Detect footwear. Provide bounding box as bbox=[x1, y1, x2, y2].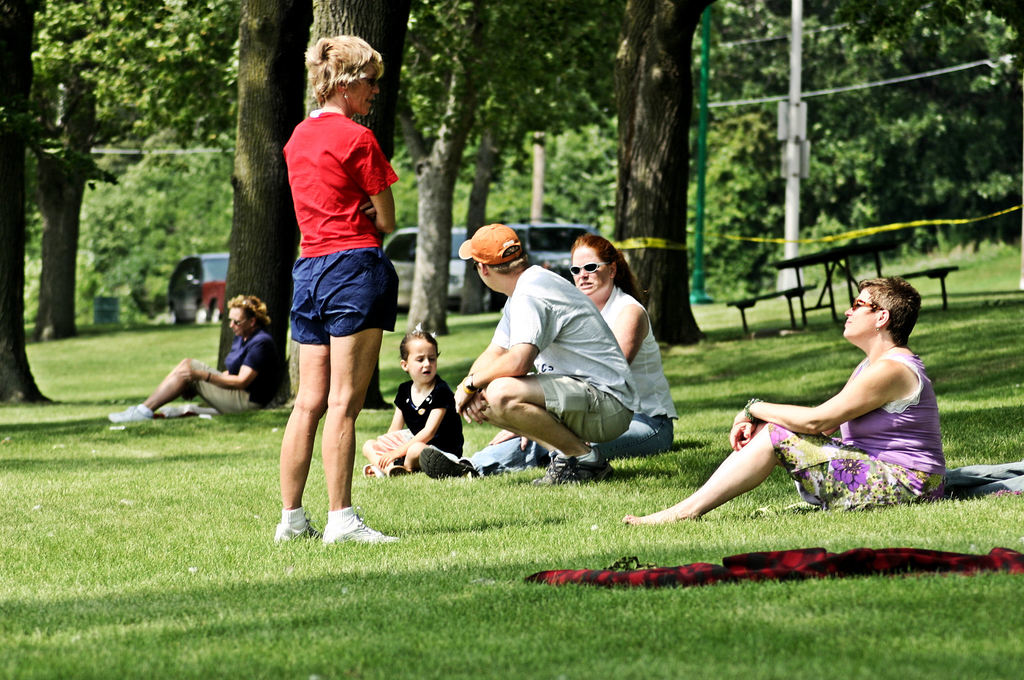
bbox=[415, 448, 479, 482].
